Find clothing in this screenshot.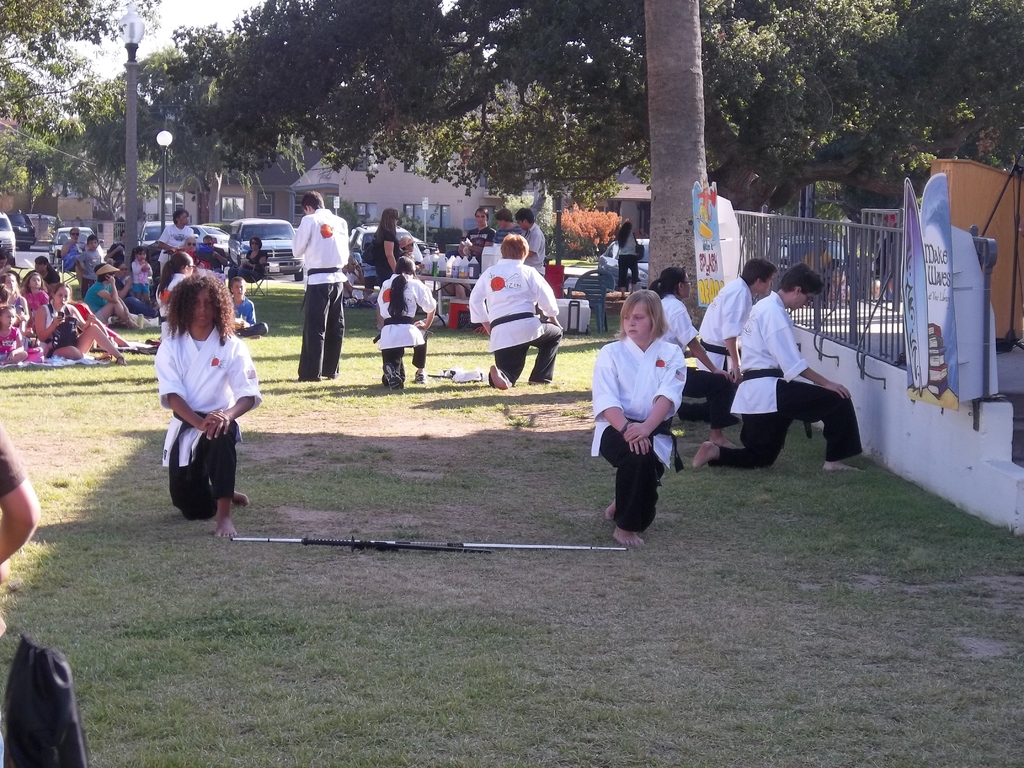
The bounding box for clothing is region(589, 331, 689, 526).
